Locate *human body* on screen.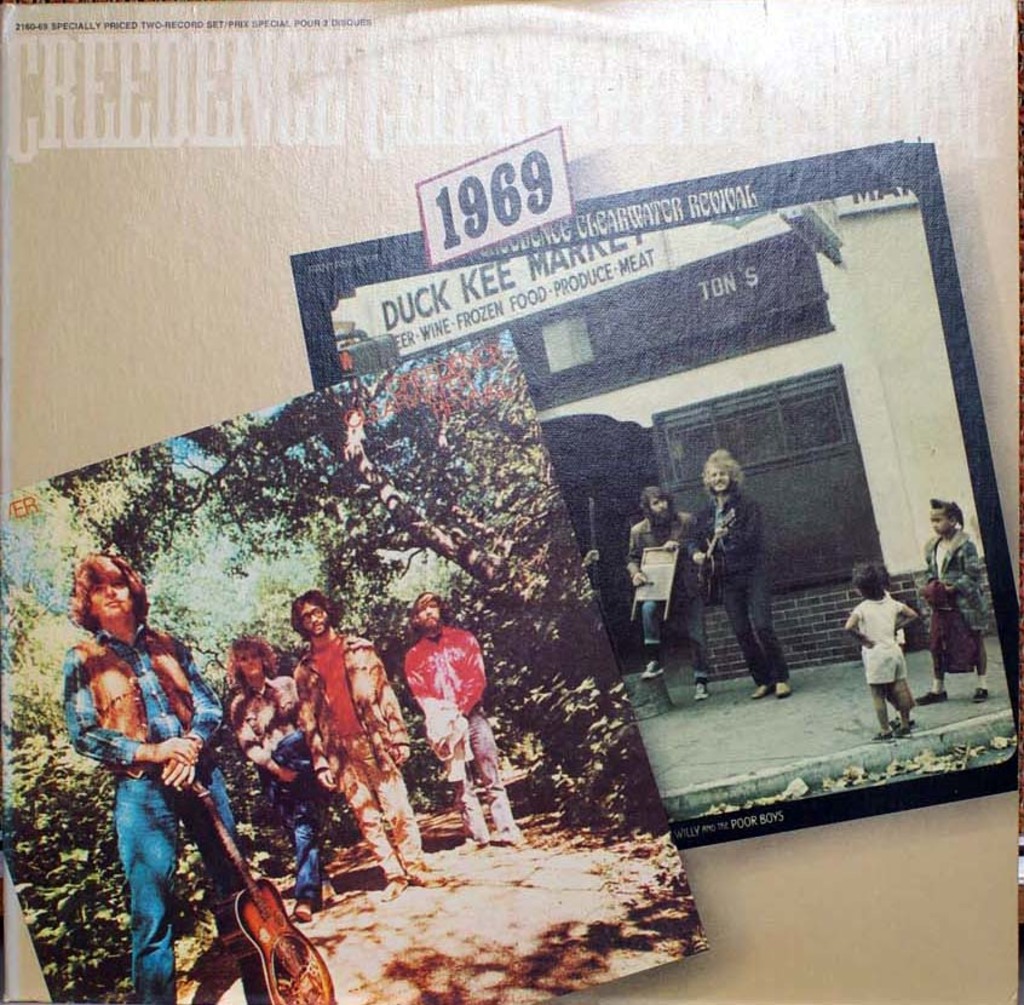
On screen at 298:581:460:902.
